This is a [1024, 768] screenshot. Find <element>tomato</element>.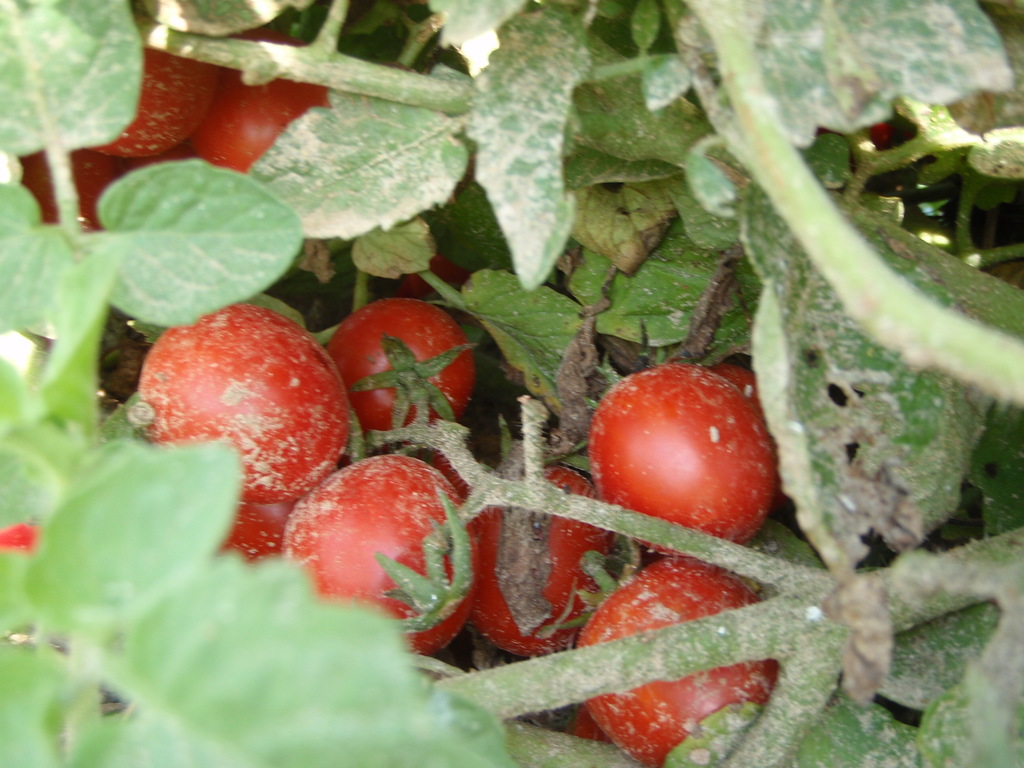
Bounding box: detection(24, 147, 129, 228).
